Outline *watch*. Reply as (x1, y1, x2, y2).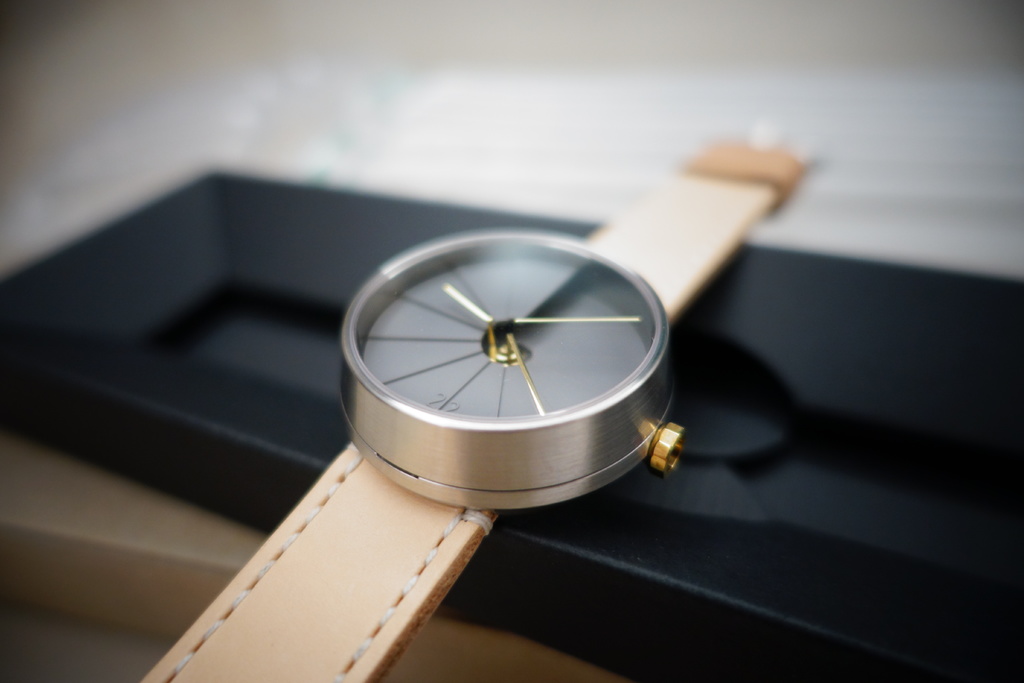
(140, 134, 815, 682).
